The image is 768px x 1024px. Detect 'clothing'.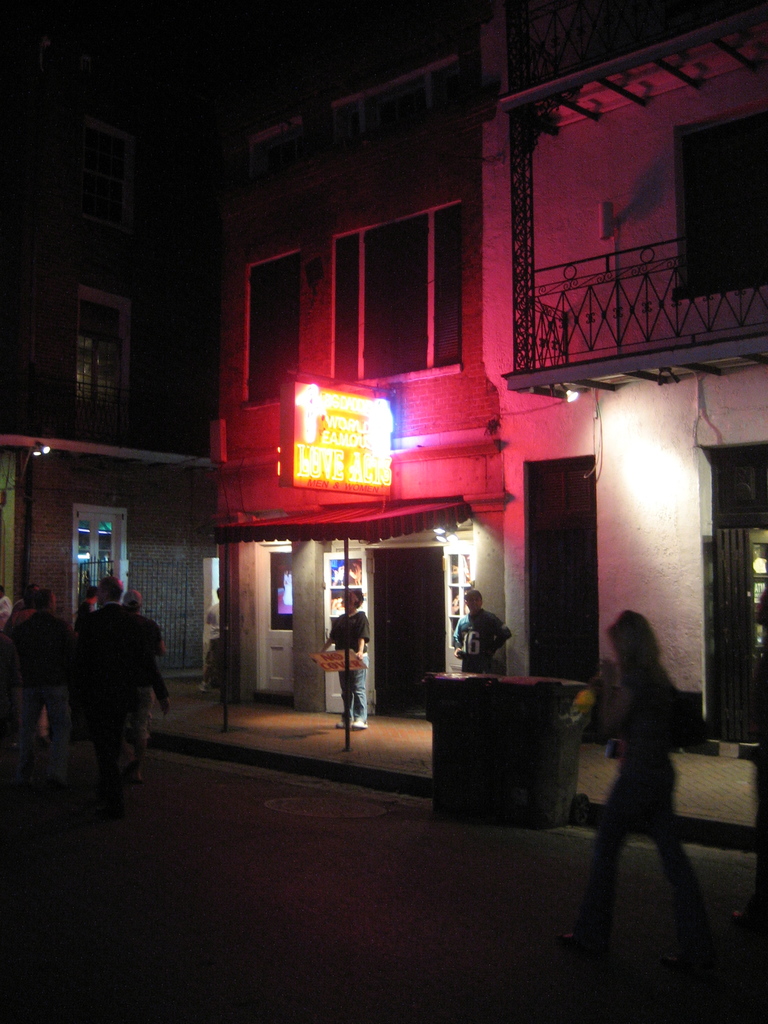
Detection: (452, 610, 508, 673).
